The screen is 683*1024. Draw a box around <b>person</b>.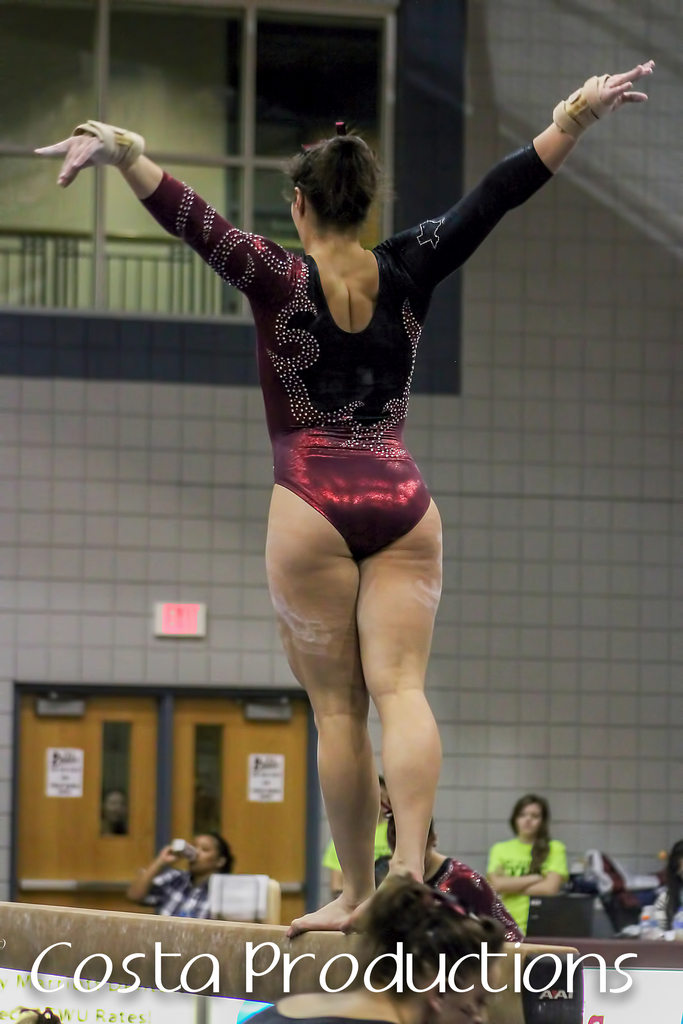
x1=484 y1=783 x2=568 y2=932.
